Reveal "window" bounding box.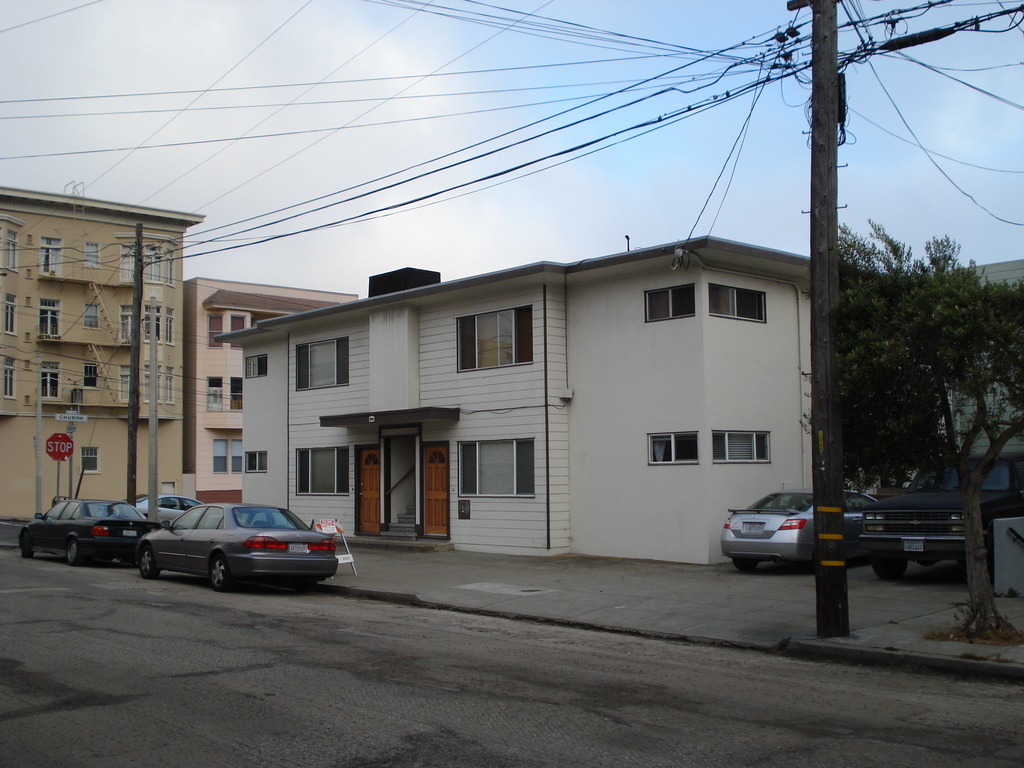
Revealed: left=293, top=333, right=342, bottom=398.
